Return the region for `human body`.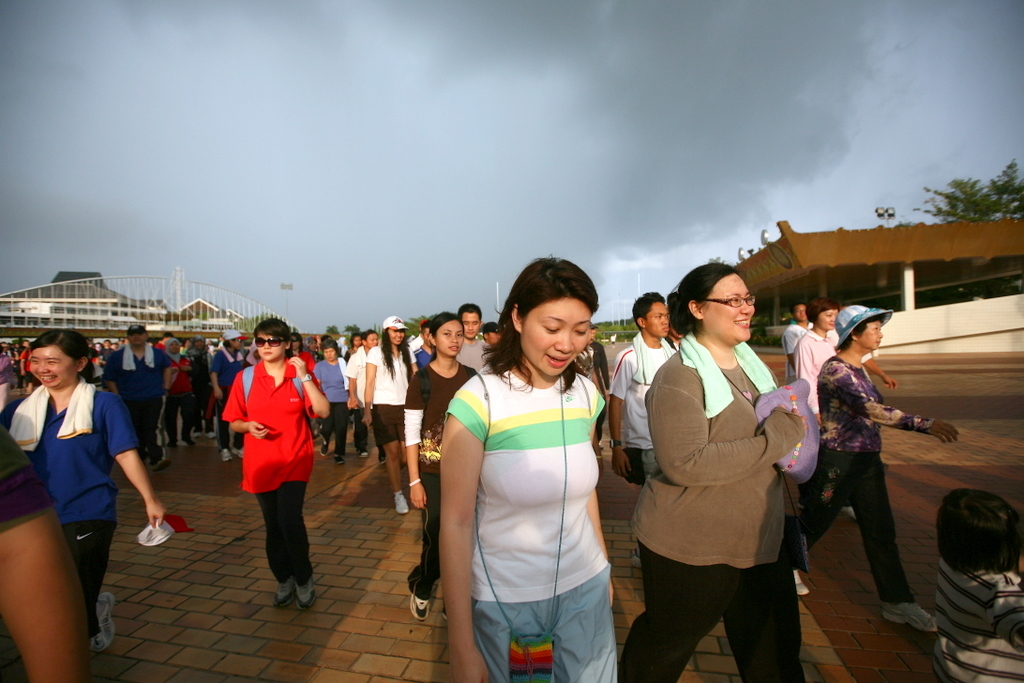
402,308,478,621.
